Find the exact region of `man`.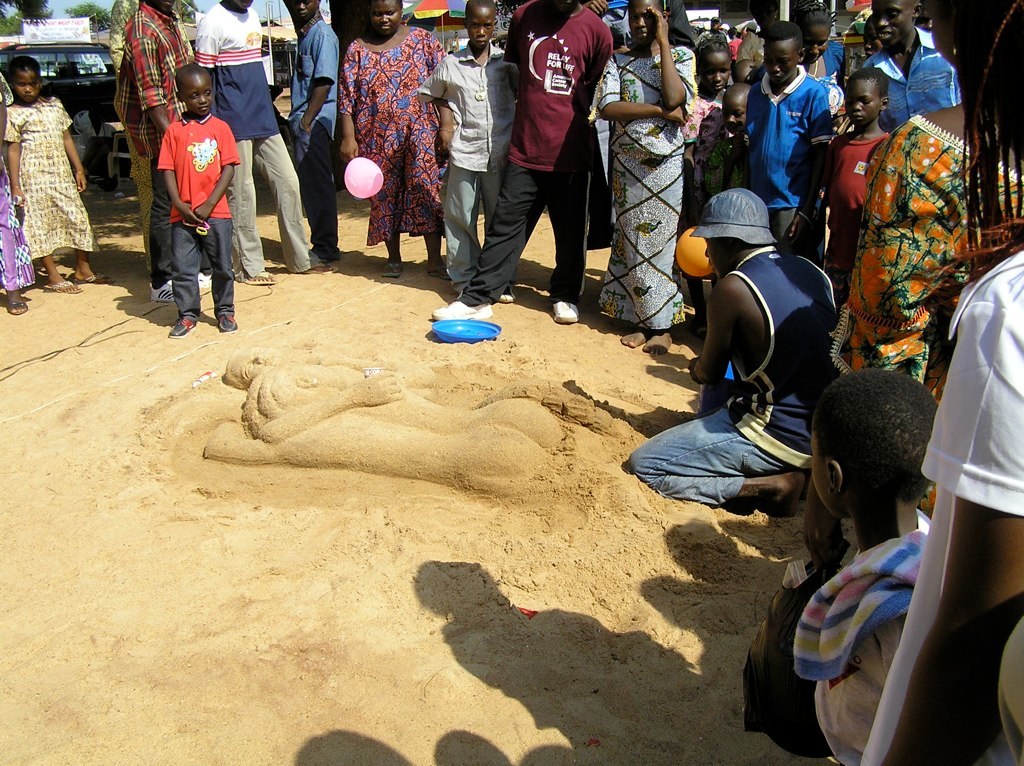
Exact region: rect(115, 0, 194, 301).
